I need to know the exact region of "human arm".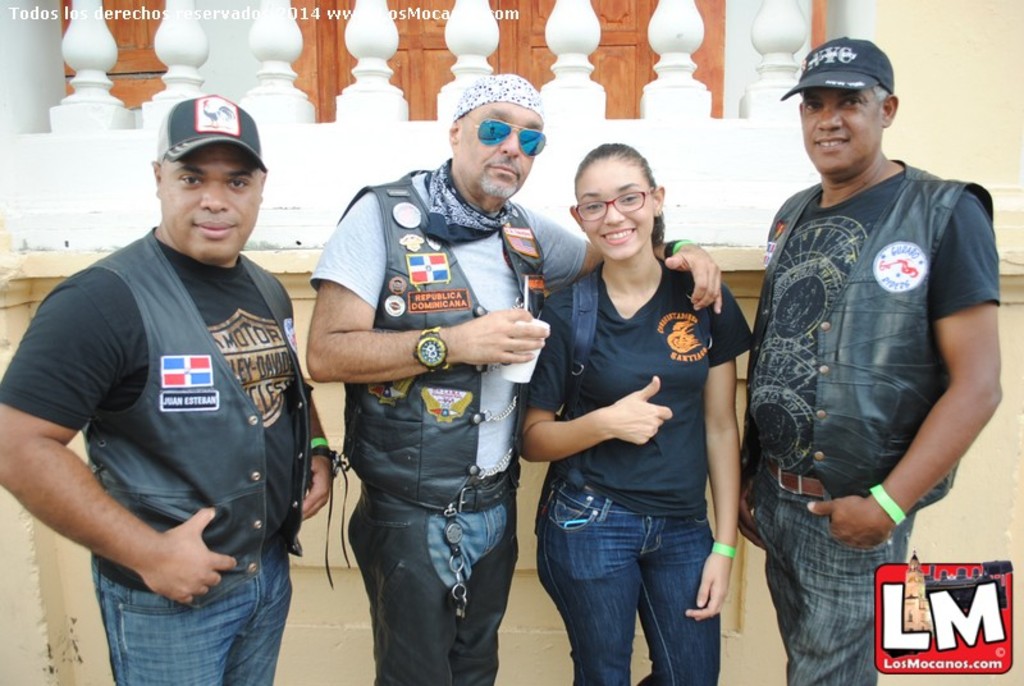
Region: [x1=733, y1=456, x2=776, y2=557].
